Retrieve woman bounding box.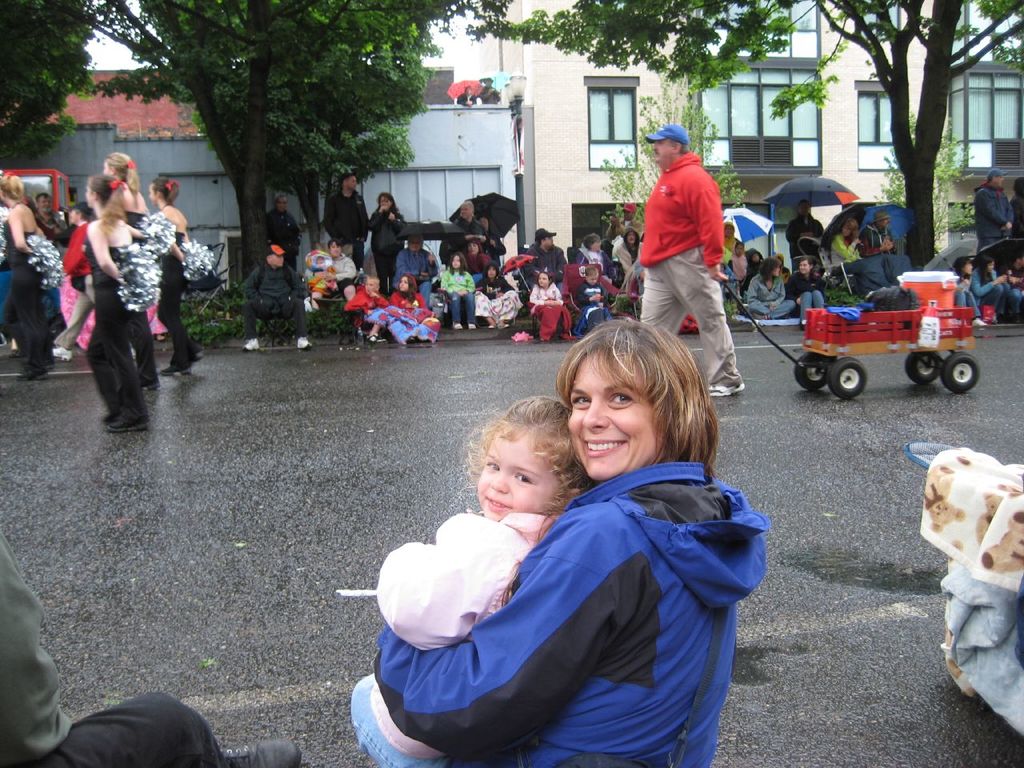
Bounding box: select_region(398, 307, 739, 767).
